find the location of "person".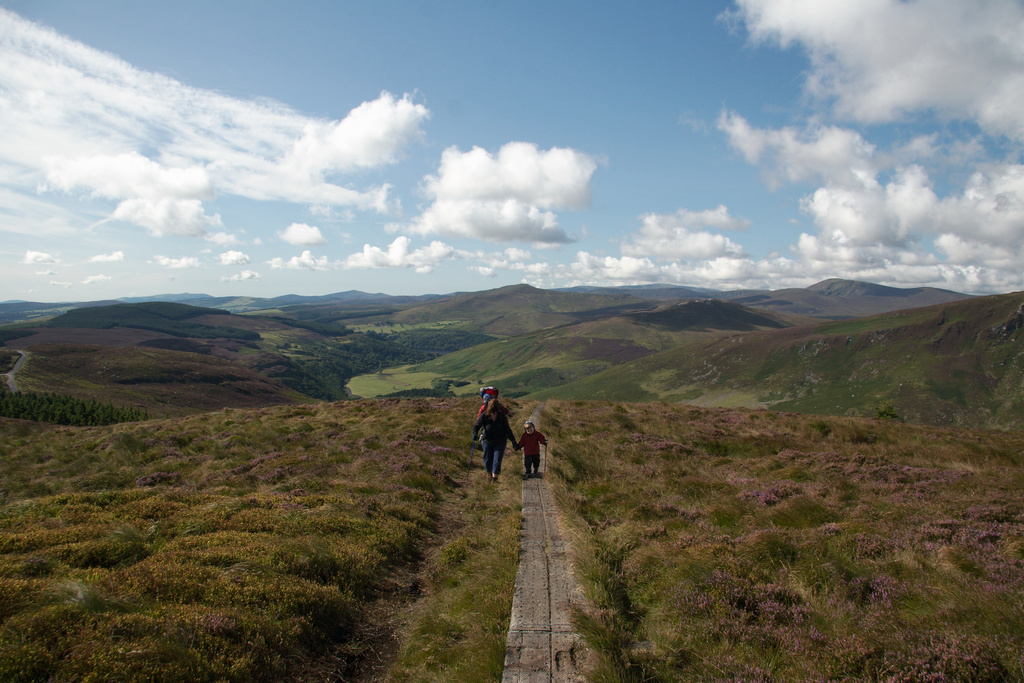
Location: [left=519, top=419, right=548, bottom=475].
